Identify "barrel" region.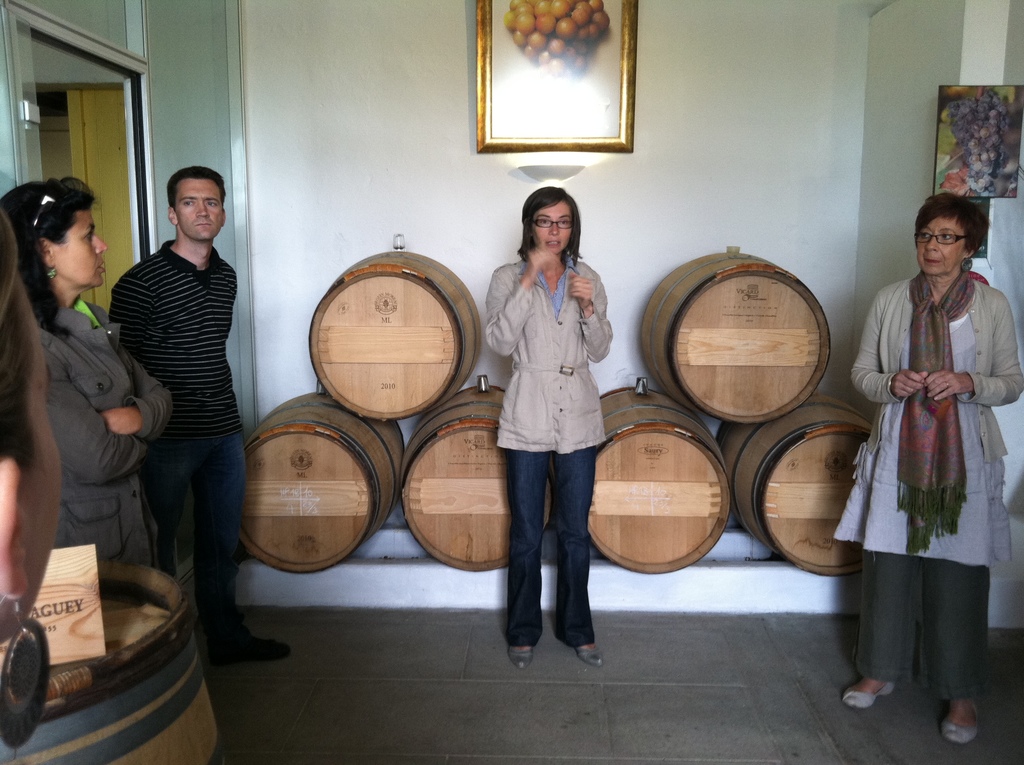
Region: left=236, top=389, right=408, bottom=572.
